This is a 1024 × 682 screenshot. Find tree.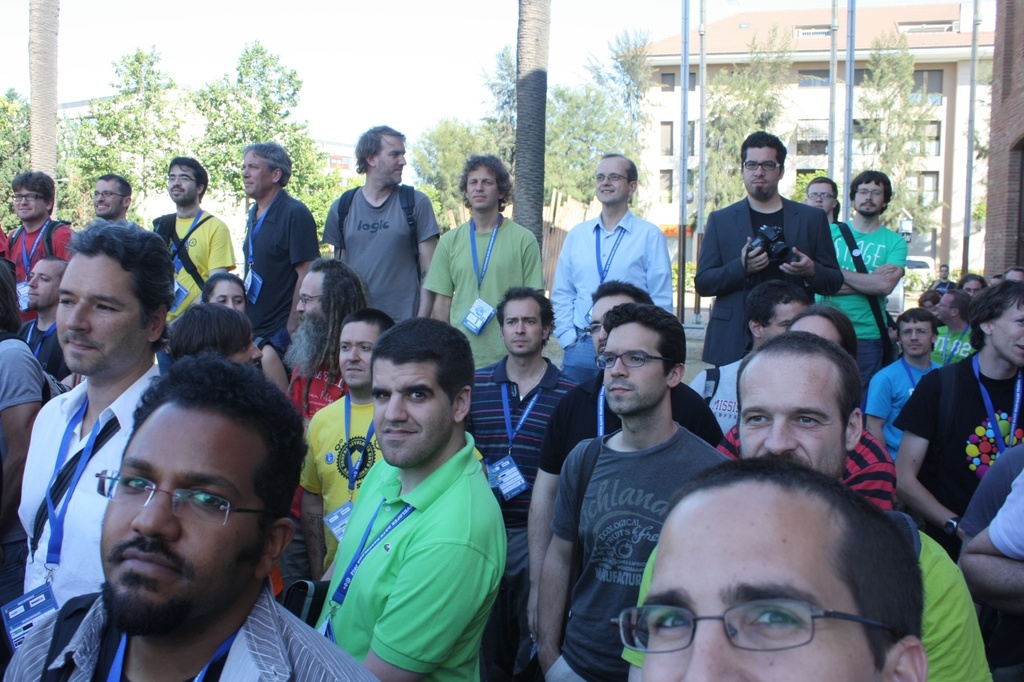
Bounding box: 792,167,827,202.
